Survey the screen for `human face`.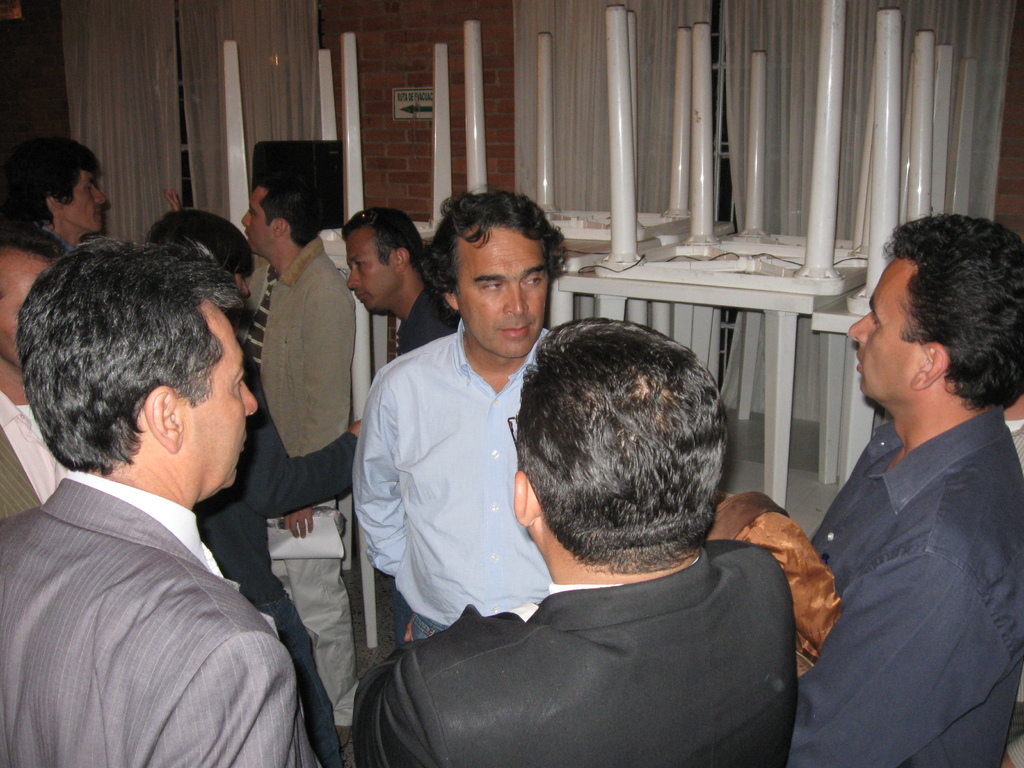
Survey found: 453/227/551/360.
